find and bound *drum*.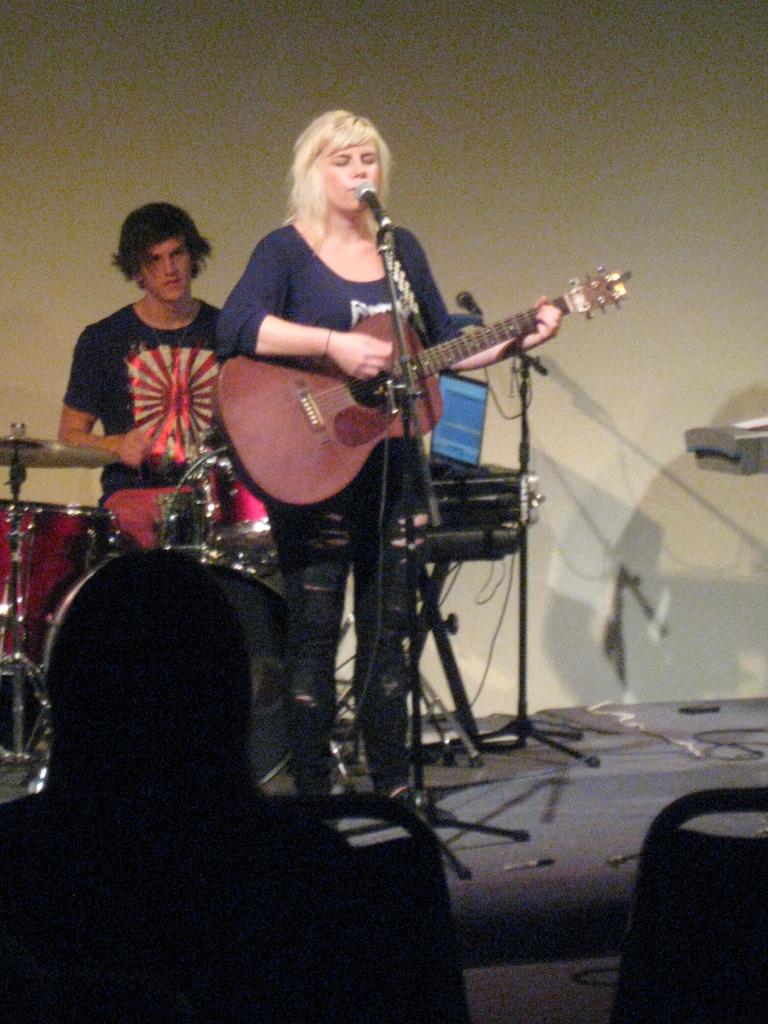
Bound: {"x1": 3, "y1": 499, "x2": 116, "y2": 673}.
